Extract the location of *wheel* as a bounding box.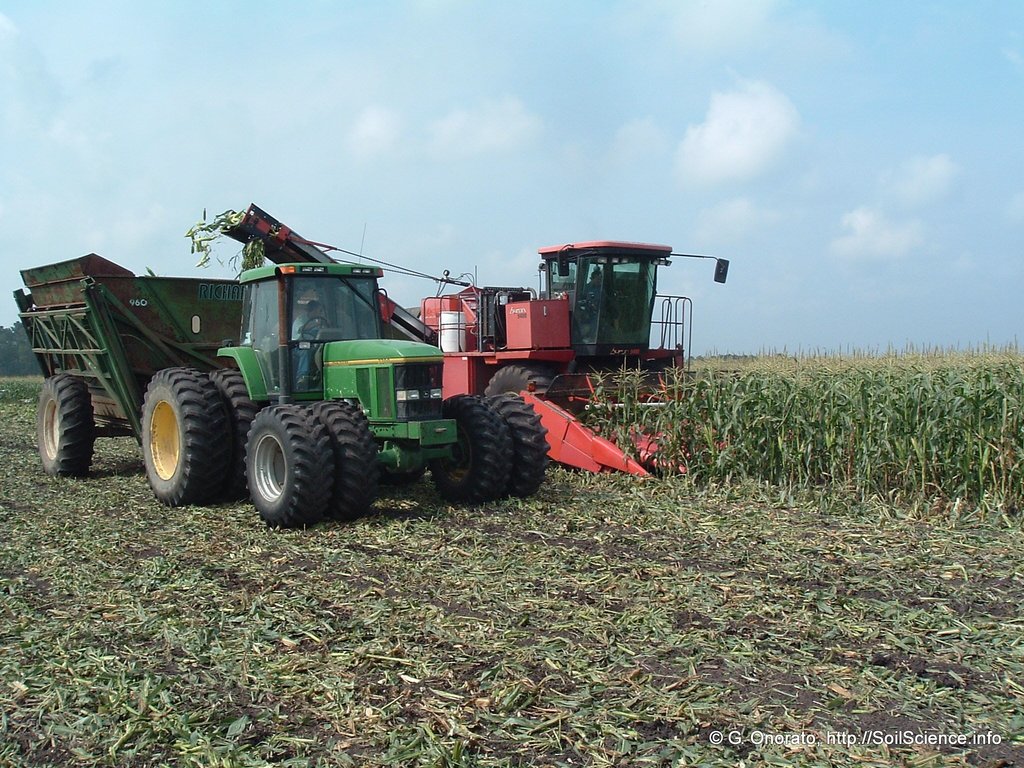
{"left": 136, "top": 365, "right": 220, "bottom": 508}.
